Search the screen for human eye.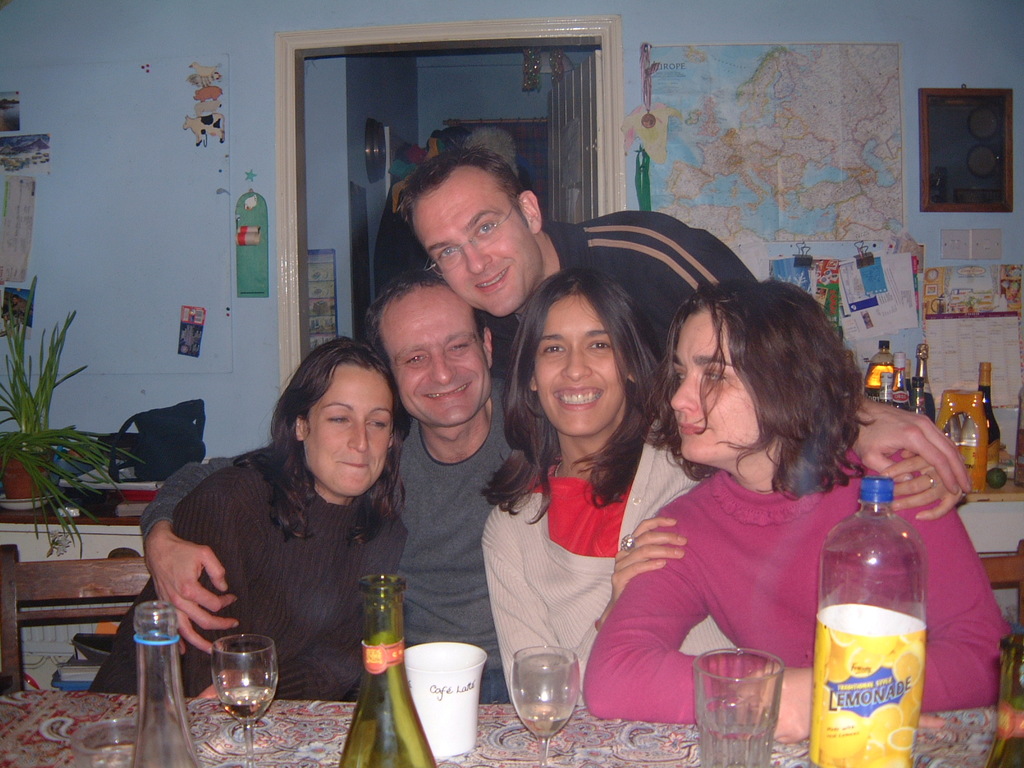
Found at 435:246:461:264.
